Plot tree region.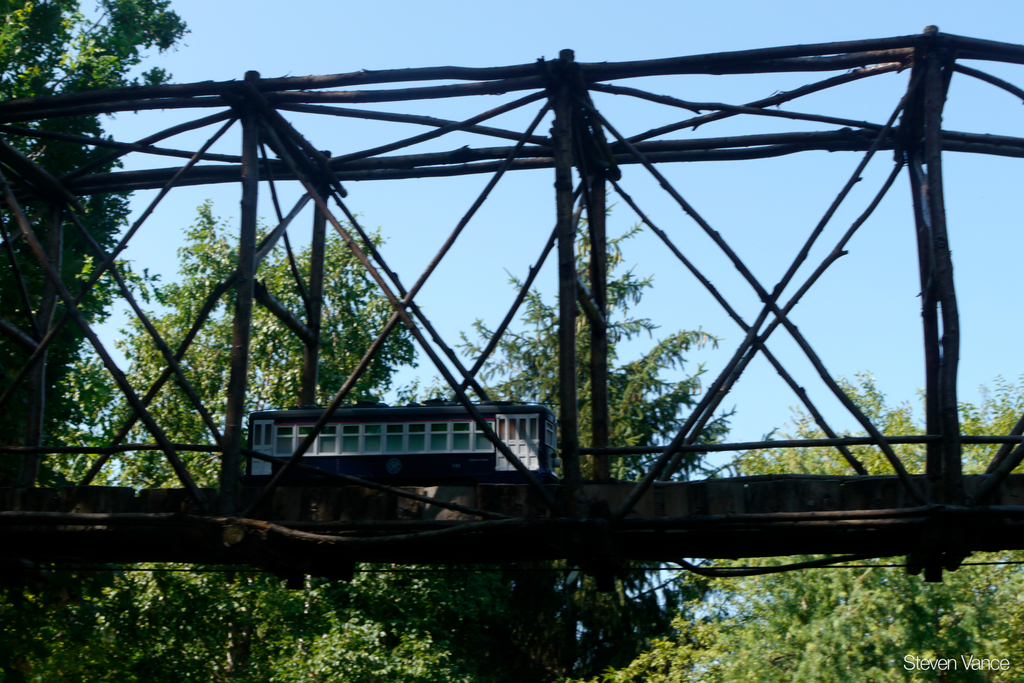
Plotted at [404, 199, 1023, 477].
